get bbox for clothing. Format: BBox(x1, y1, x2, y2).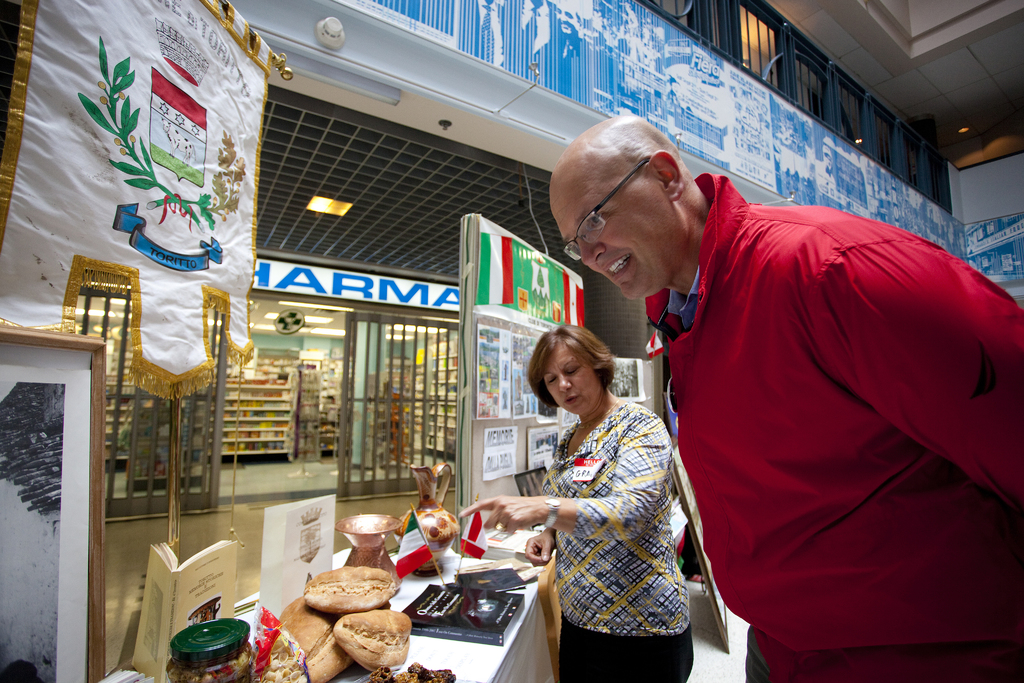
BBox(540, 402, 691, 682).
